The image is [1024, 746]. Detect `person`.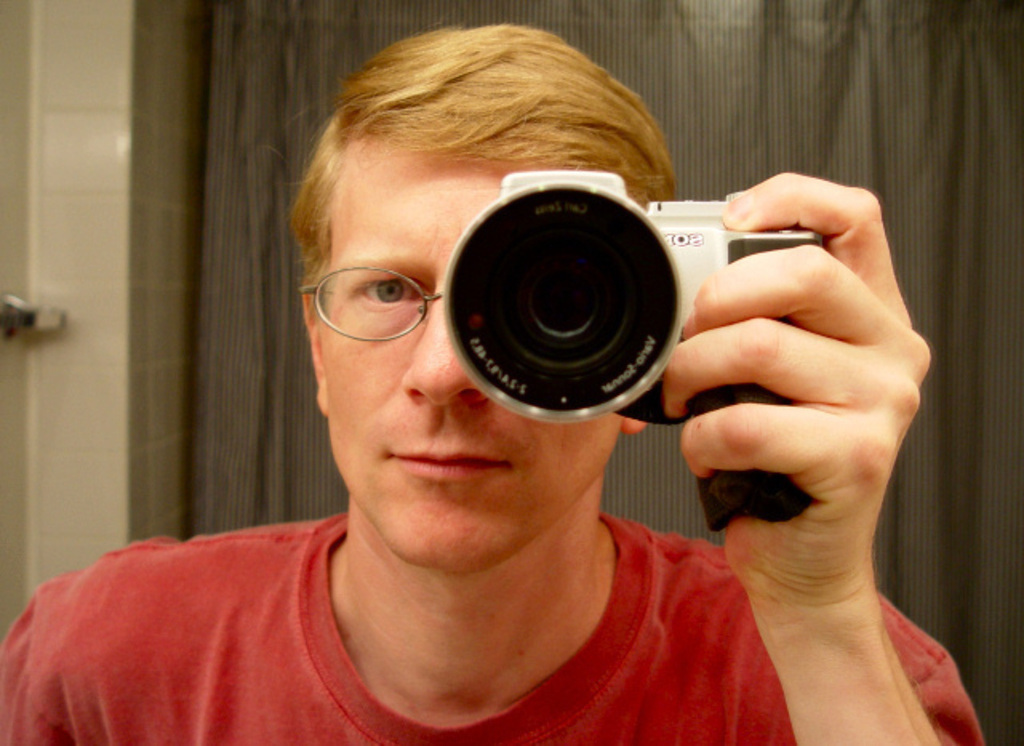
Detection: Rect(54, 59, 912, 736).
